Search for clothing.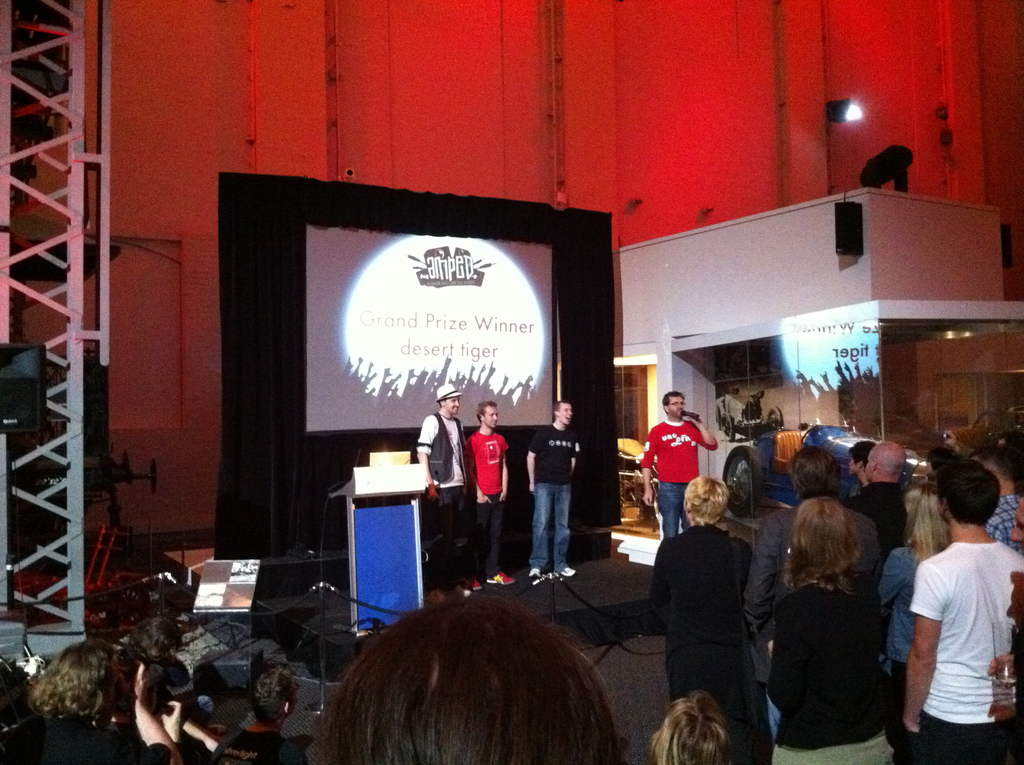
Found at bbox=(527, 421, 580, 574).
